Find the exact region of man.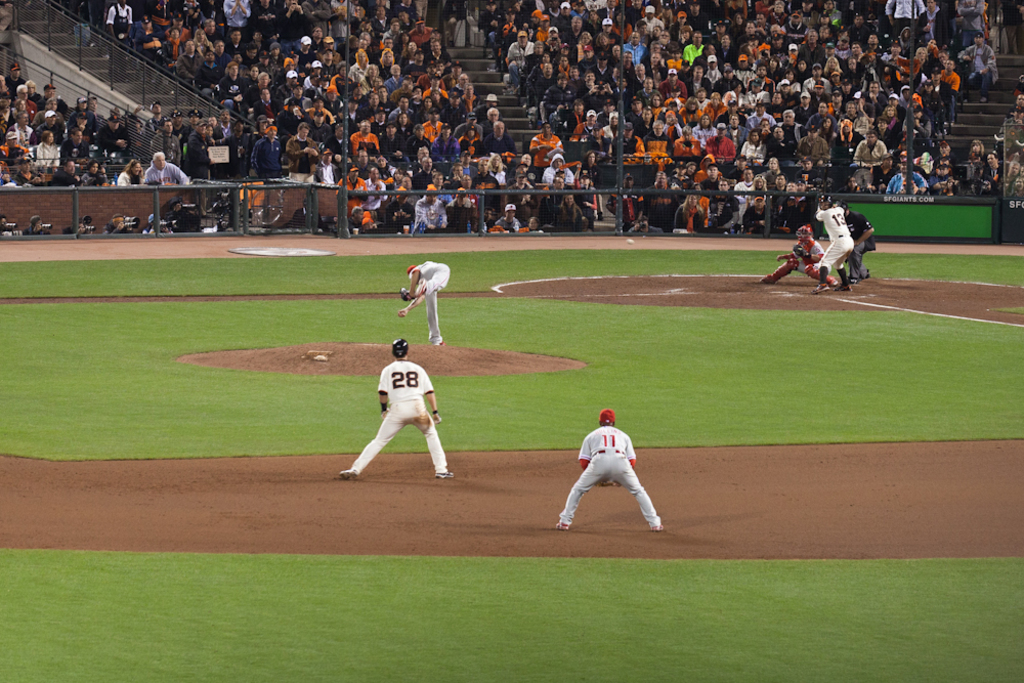
Exact region: locate(228, 26, 243, 54).
